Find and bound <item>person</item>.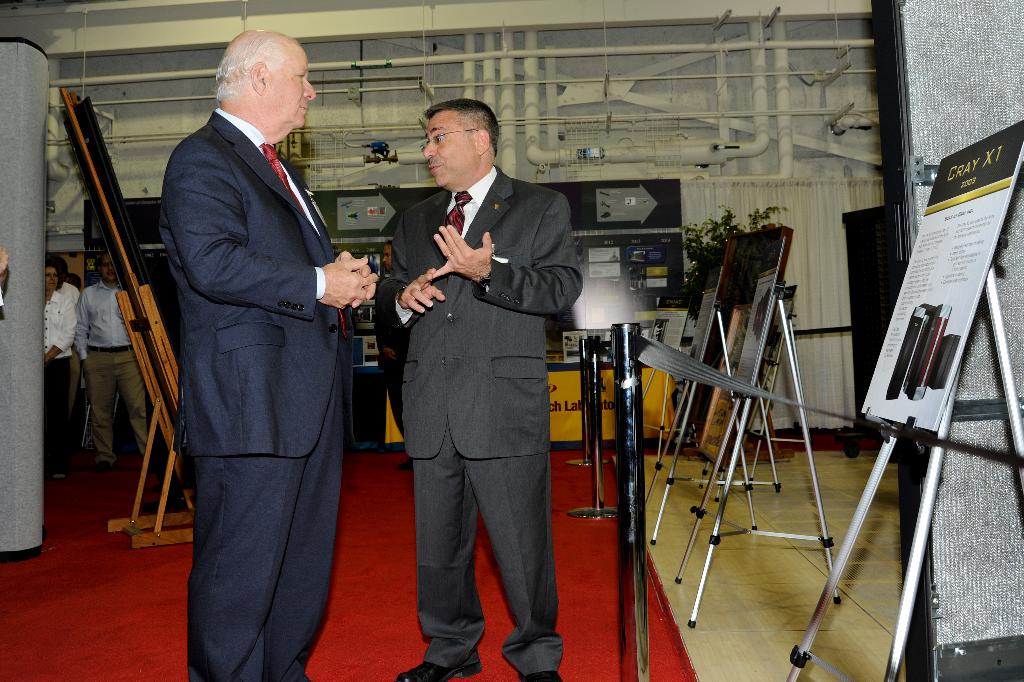
Bound: (x1=36, y1=258, x2=76, y2=479).
